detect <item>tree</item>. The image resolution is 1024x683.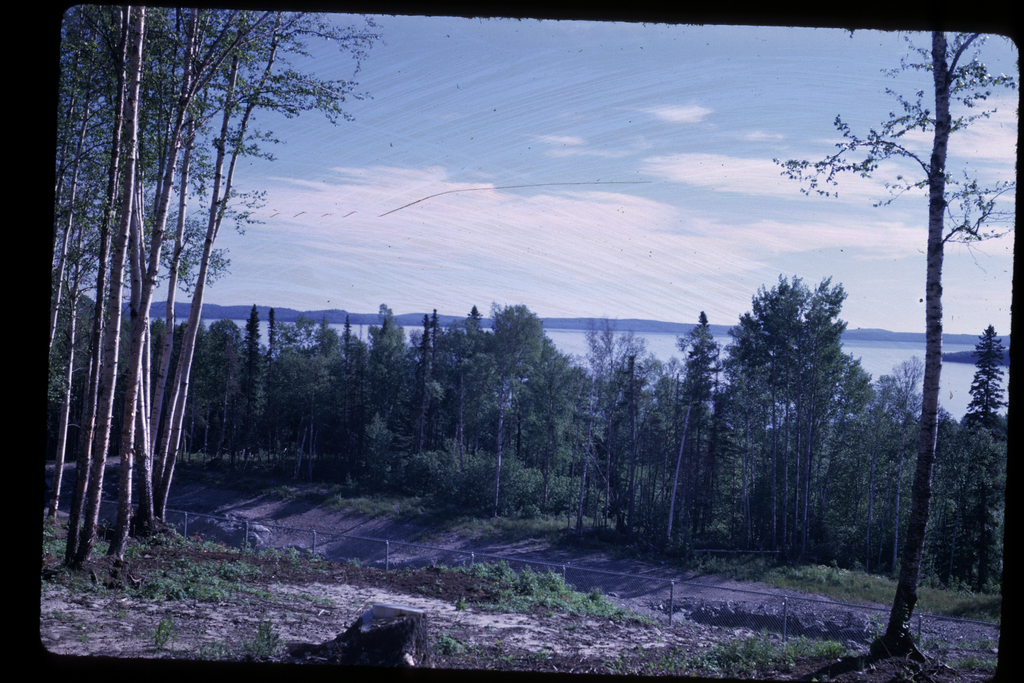
<bbox>273, 302, 340, 453</bbox>.
